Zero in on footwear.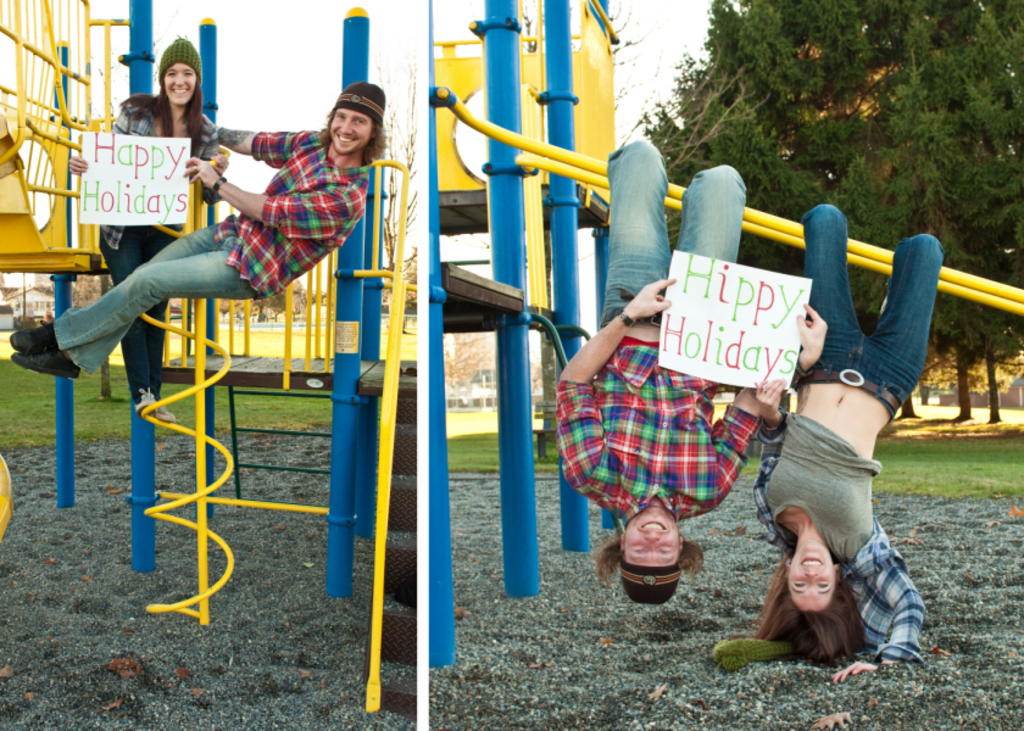
Zeroed in: 133:380:156:413.
